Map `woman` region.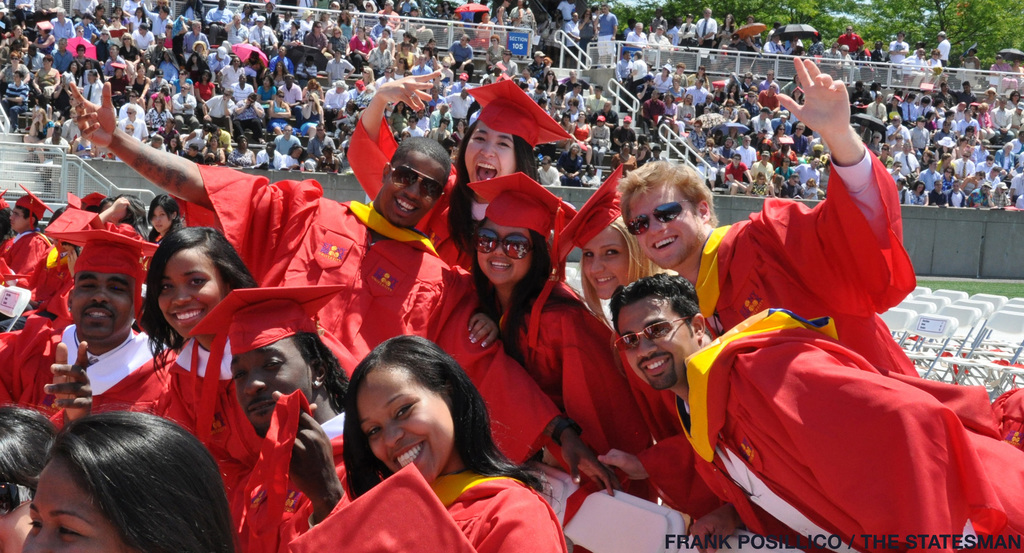
Mapped to (left=742, top=70, right=753, bottom=87).
